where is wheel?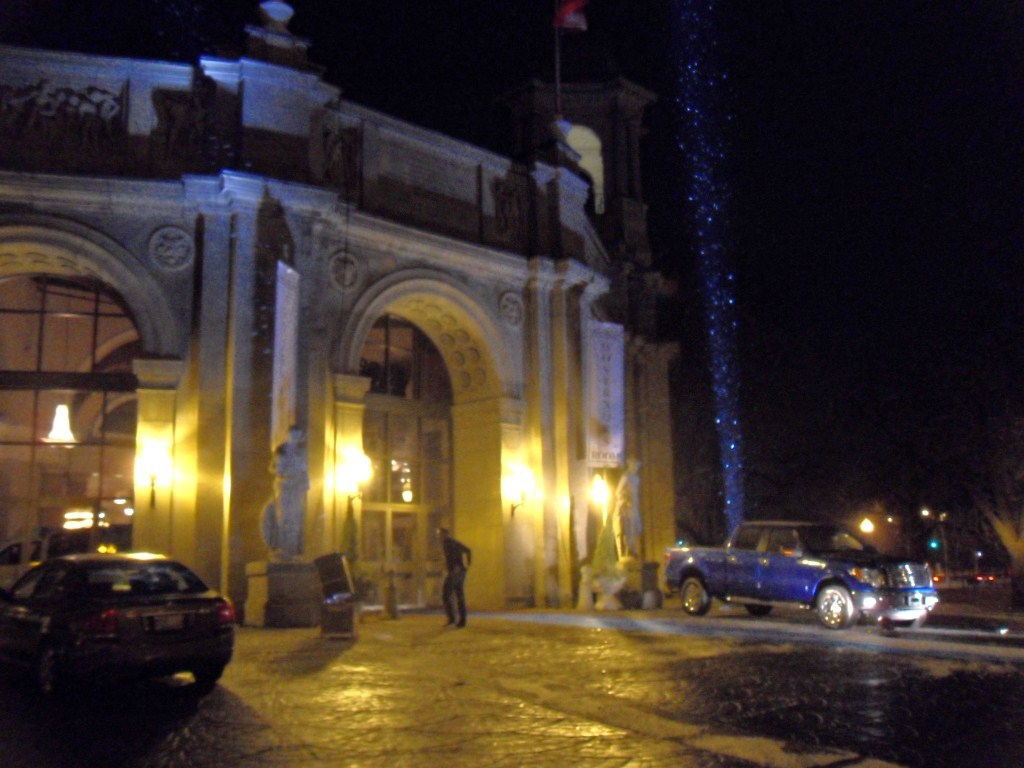
(left=815, top=587, right=852, bottom=625).
